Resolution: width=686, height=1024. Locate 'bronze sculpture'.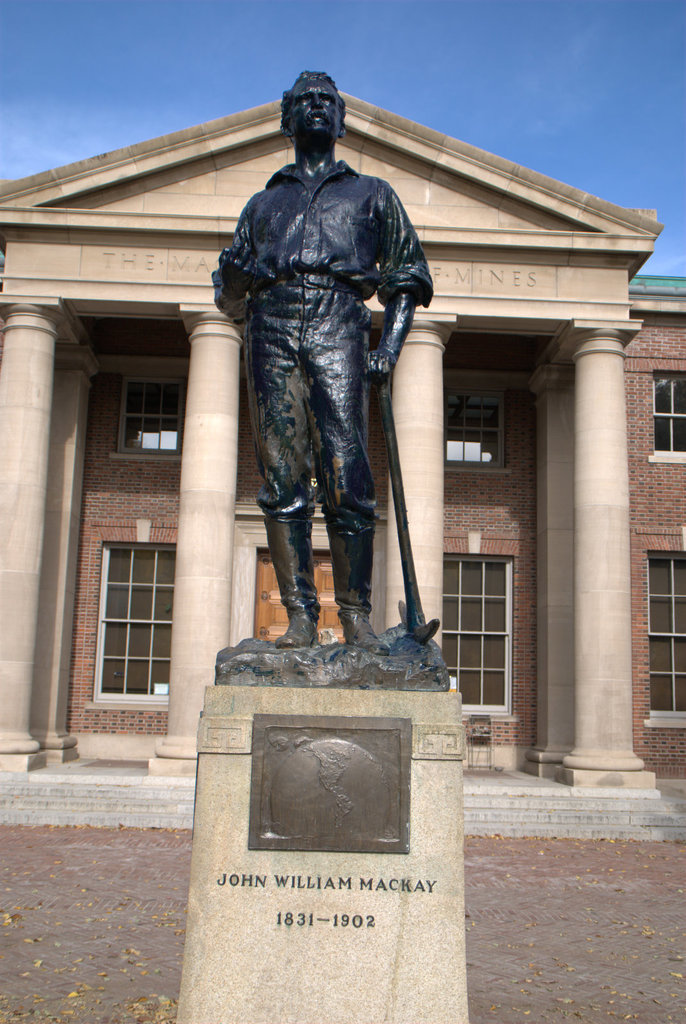
x1=213 y1=68 x2=451 y2=690.
